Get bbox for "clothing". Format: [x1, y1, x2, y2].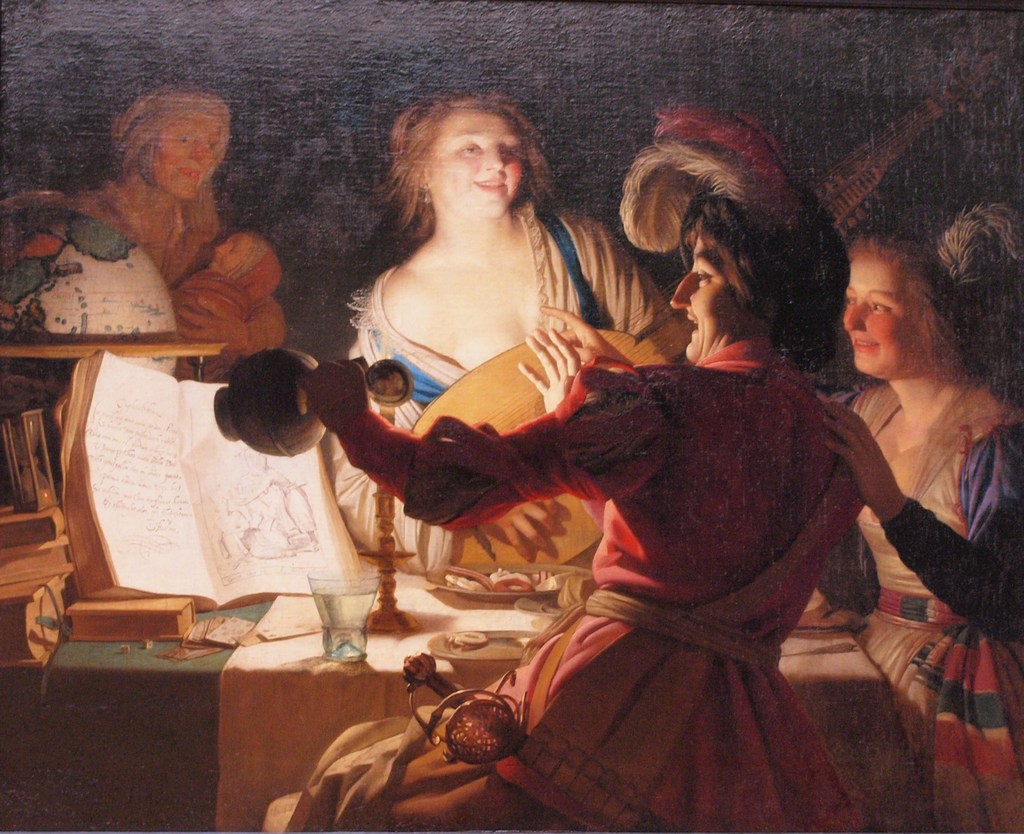
[264, 335, 859, 833].
